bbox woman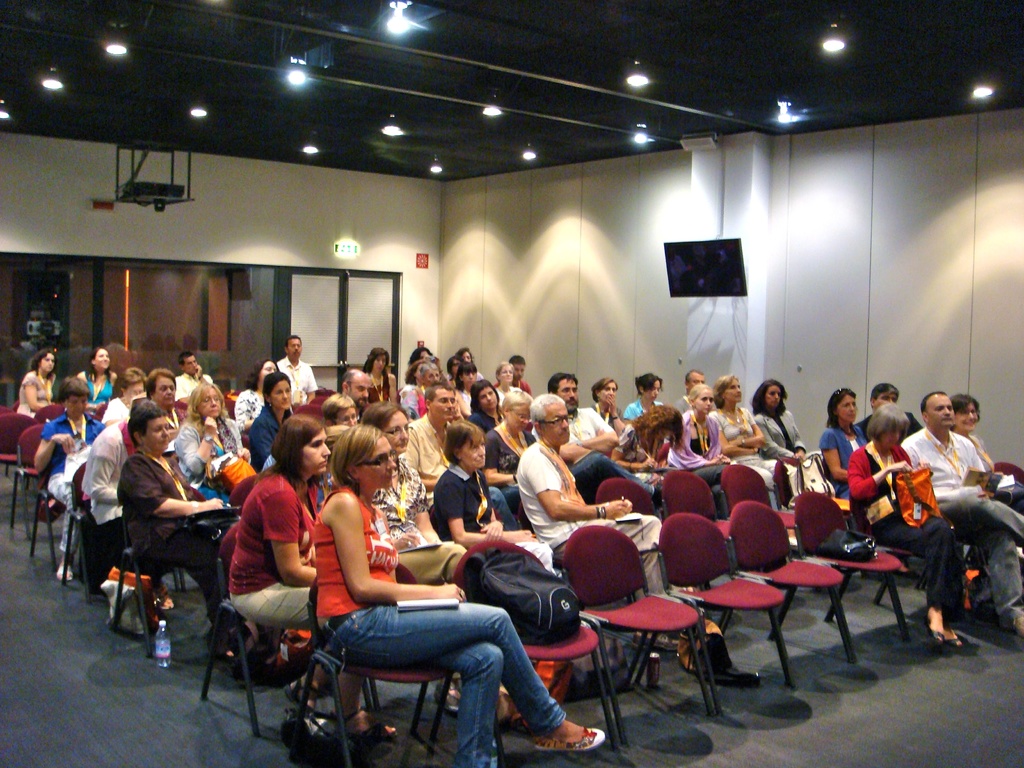
<box>463,378,504,436</box>
